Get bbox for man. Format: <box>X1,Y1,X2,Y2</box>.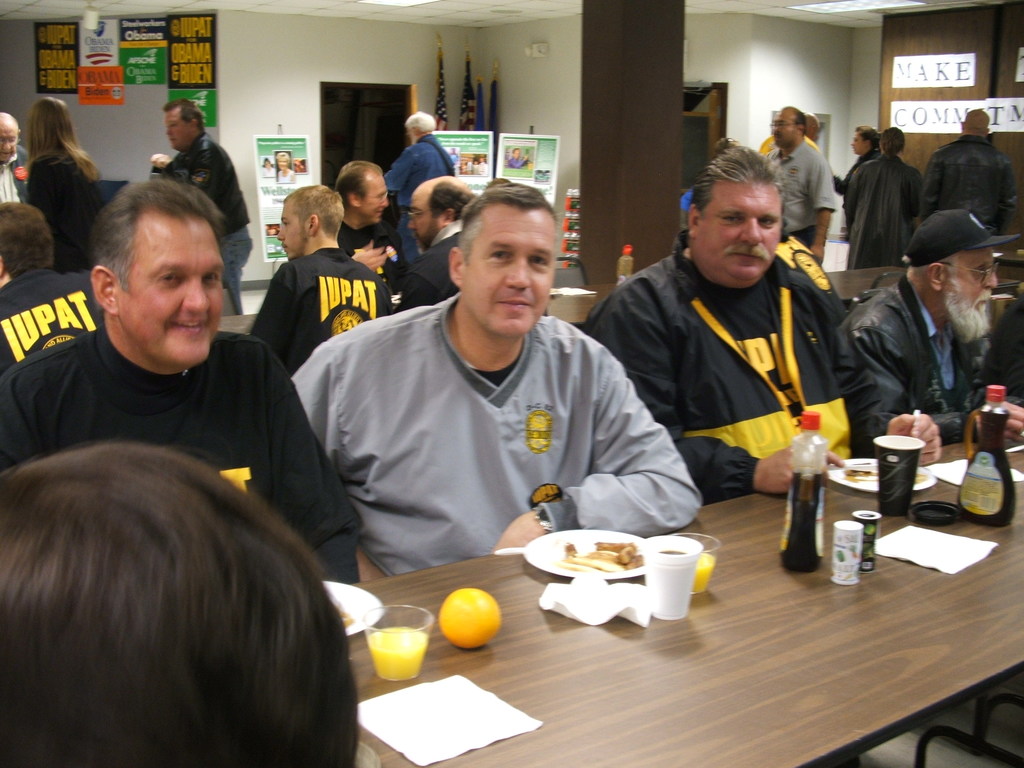
<box>592,155,860,497</box>.
